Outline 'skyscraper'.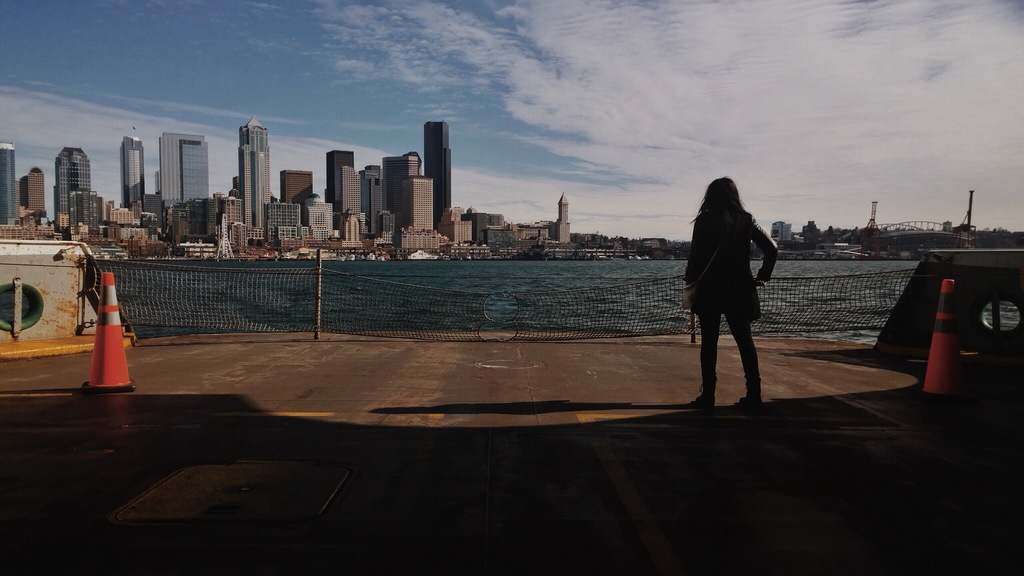
Outline: 269/199/299/243.
